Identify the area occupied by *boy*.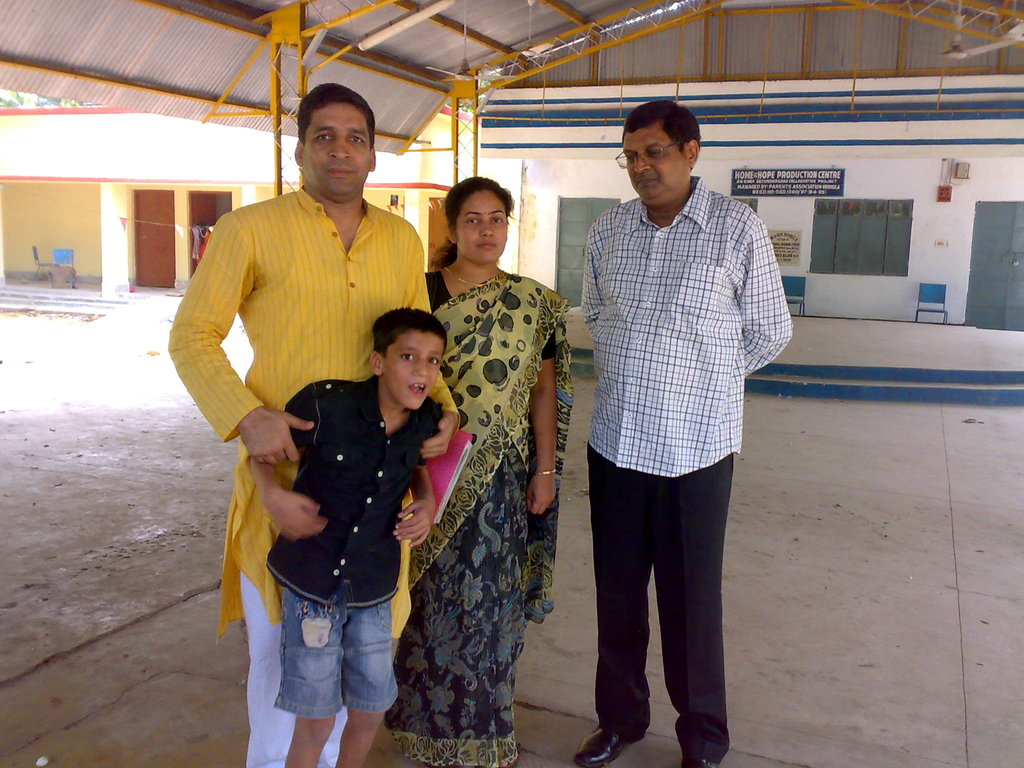
Area: pyautogui.locateOnScreen(260, 302, 449, 767).
